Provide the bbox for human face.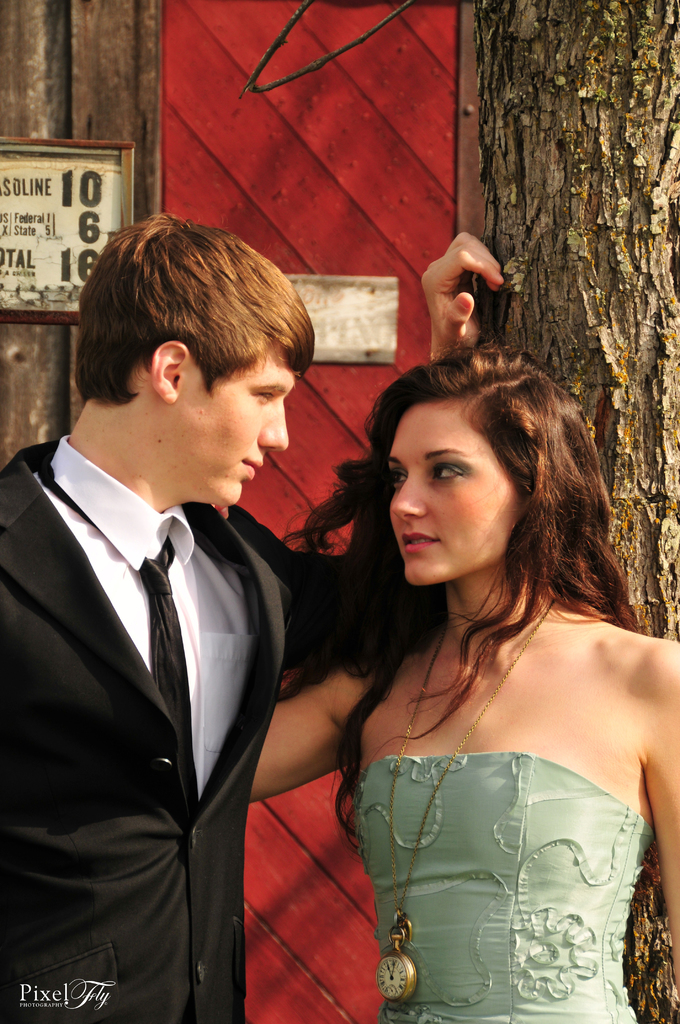
(385,406,516,586).
